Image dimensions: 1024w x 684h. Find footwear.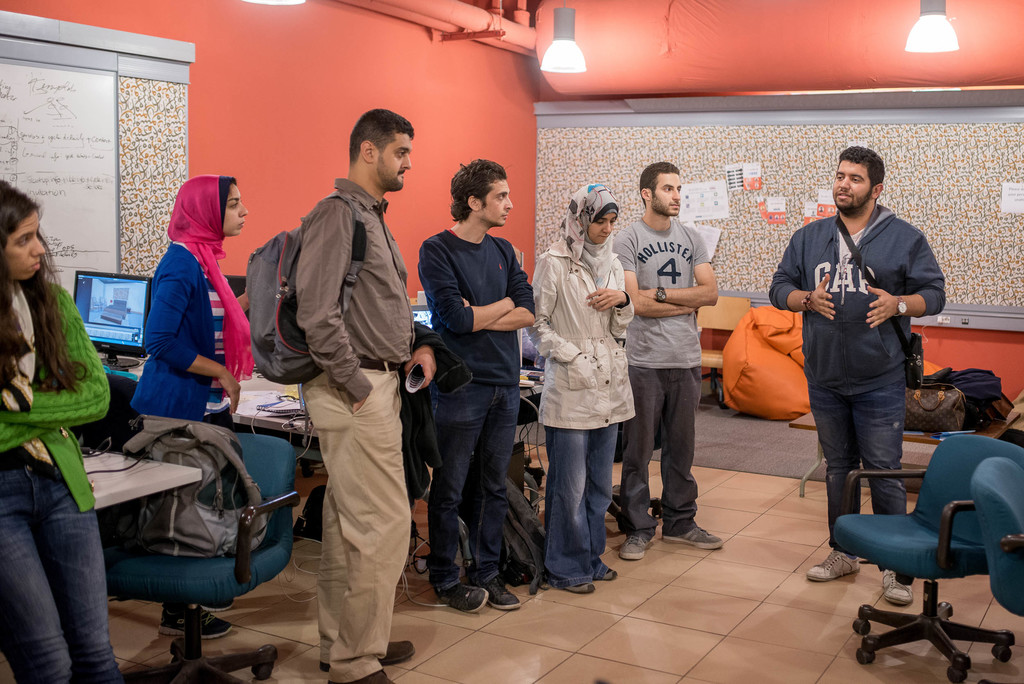
359 675 395 683.
